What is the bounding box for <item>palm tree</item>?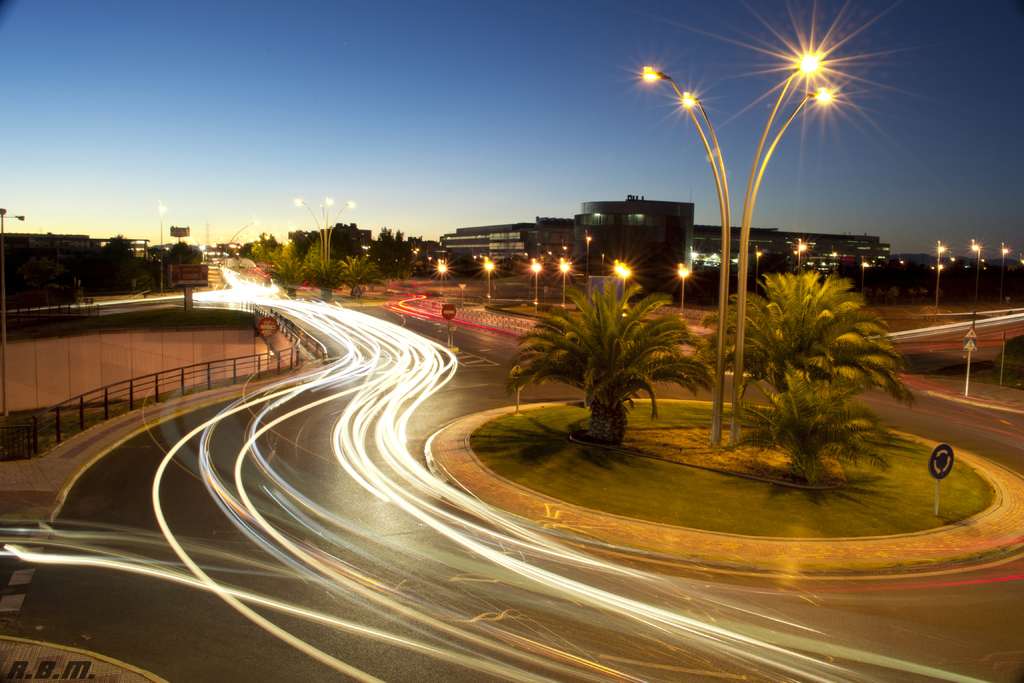
<bbox>308, 251, 356, 312</bbox>.
